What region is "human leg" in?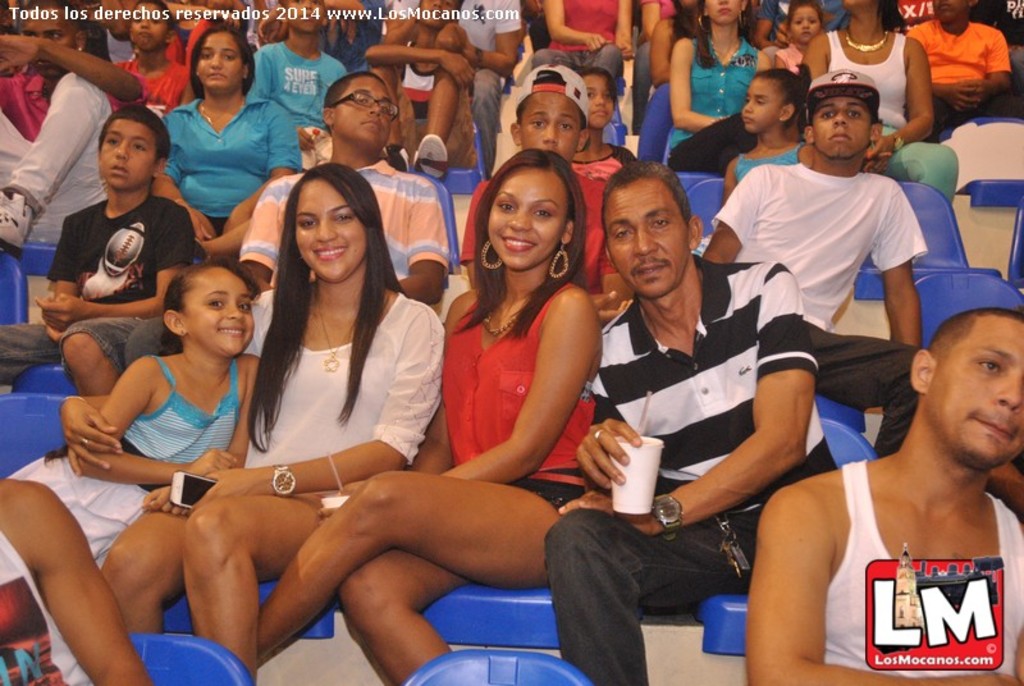
0 68 114 253.
